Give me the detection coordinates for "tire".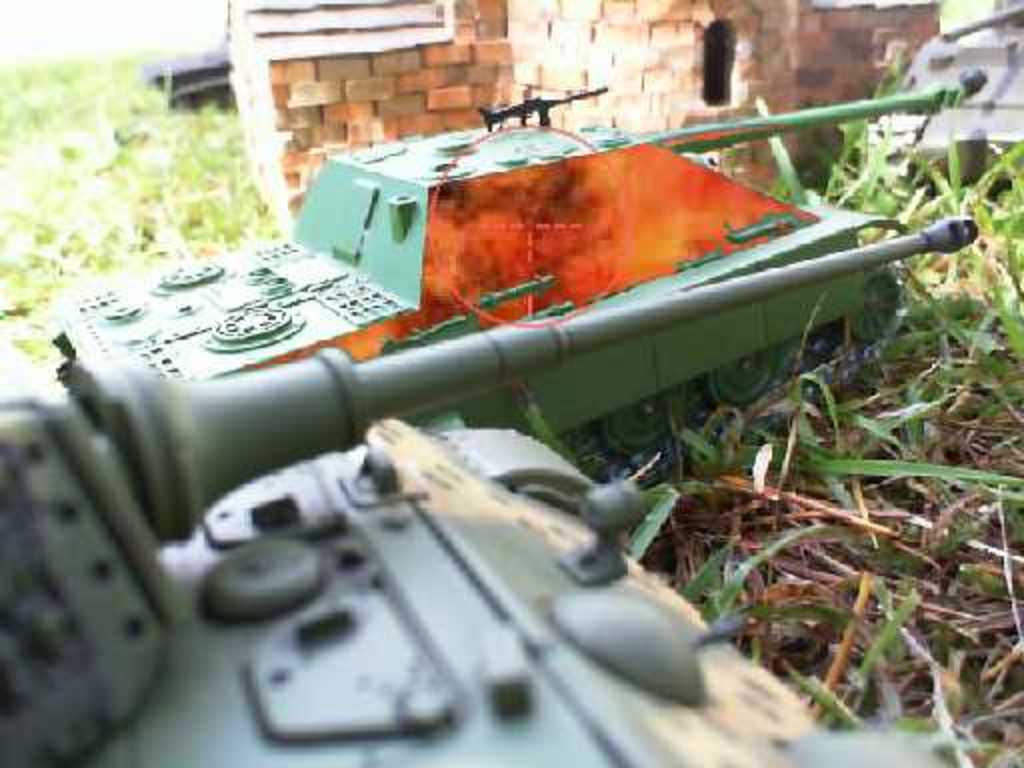
(x1=602, y1=392, x2=682, y2=454).
